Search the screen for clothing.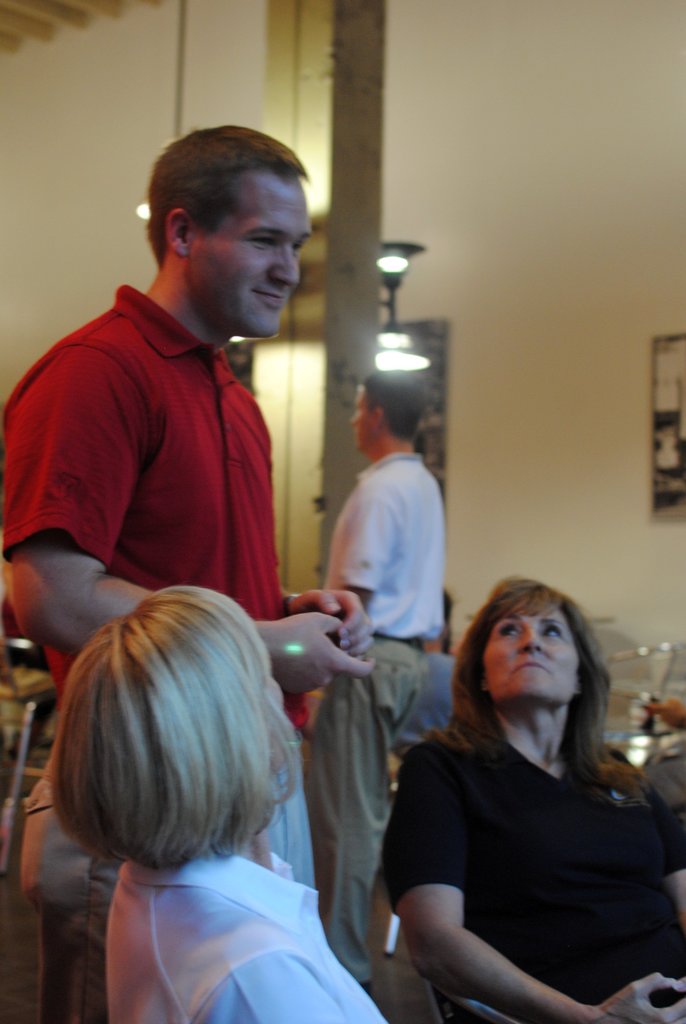
Found at <region>0, 278, 282, 1023</region>.
